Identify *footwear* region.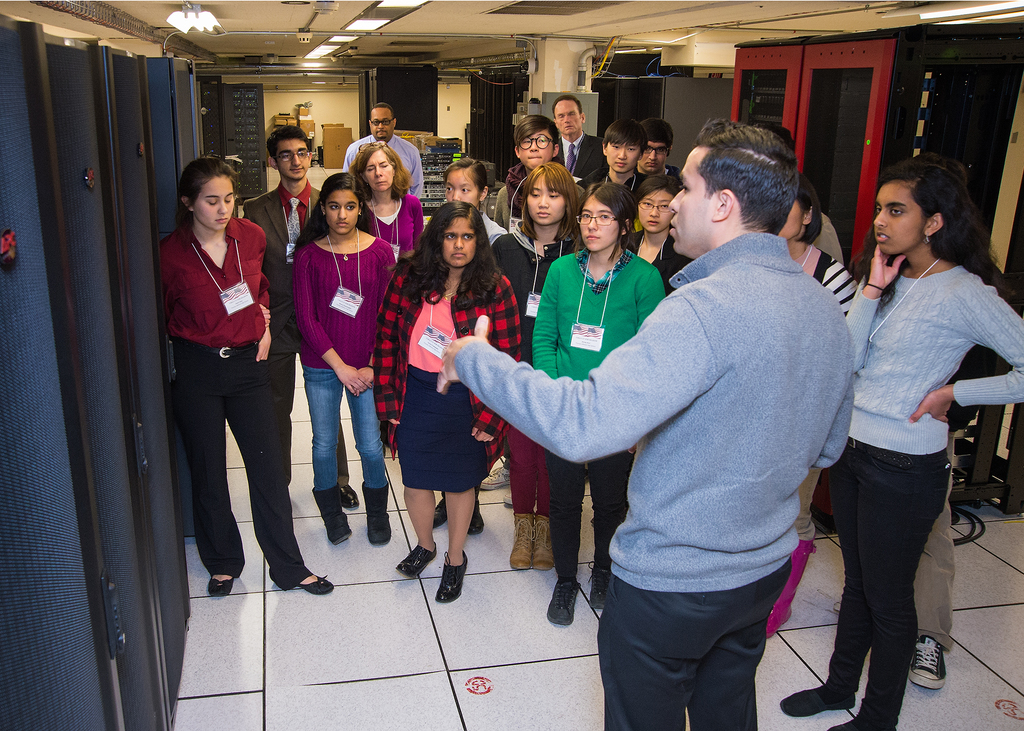
Region: 465 494 489 540.
